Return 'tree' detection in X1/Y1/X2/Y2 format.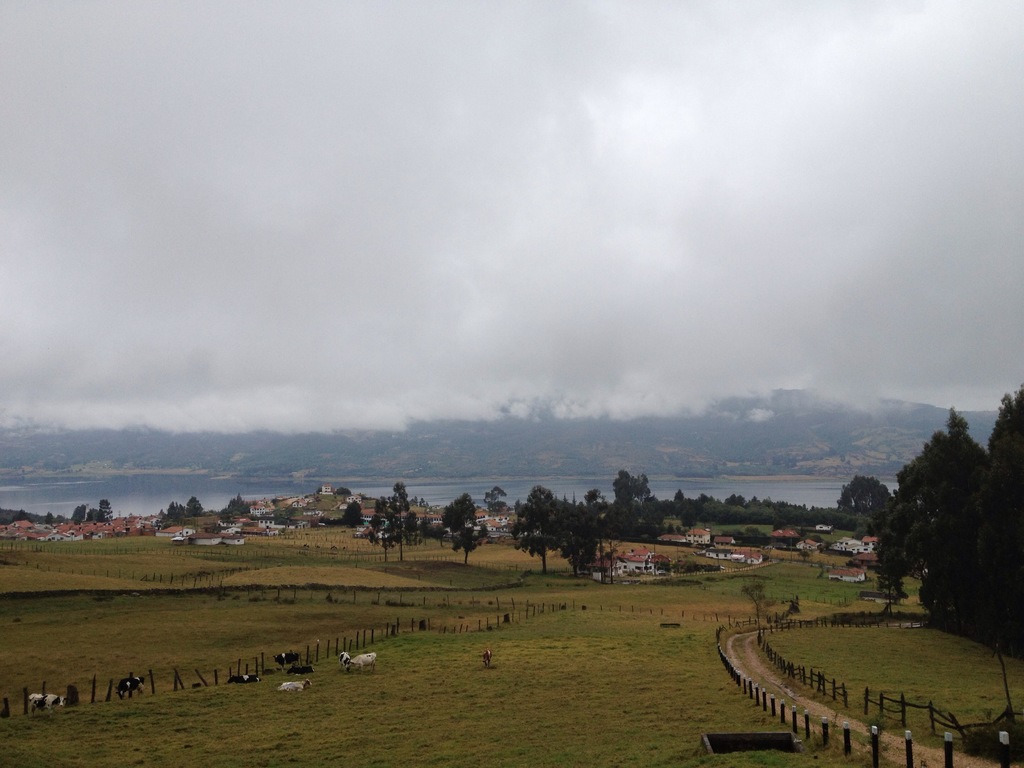
506/484/563/572.
